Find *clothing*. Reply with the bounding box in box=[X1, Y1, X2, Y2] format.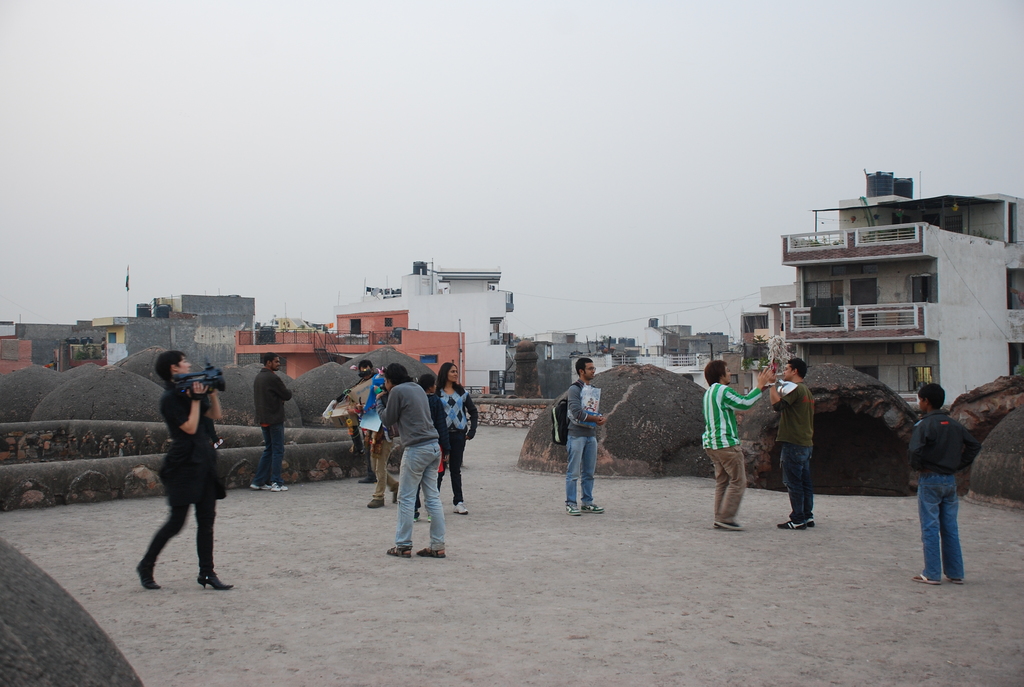
box=[426, 396, 449, 493].
